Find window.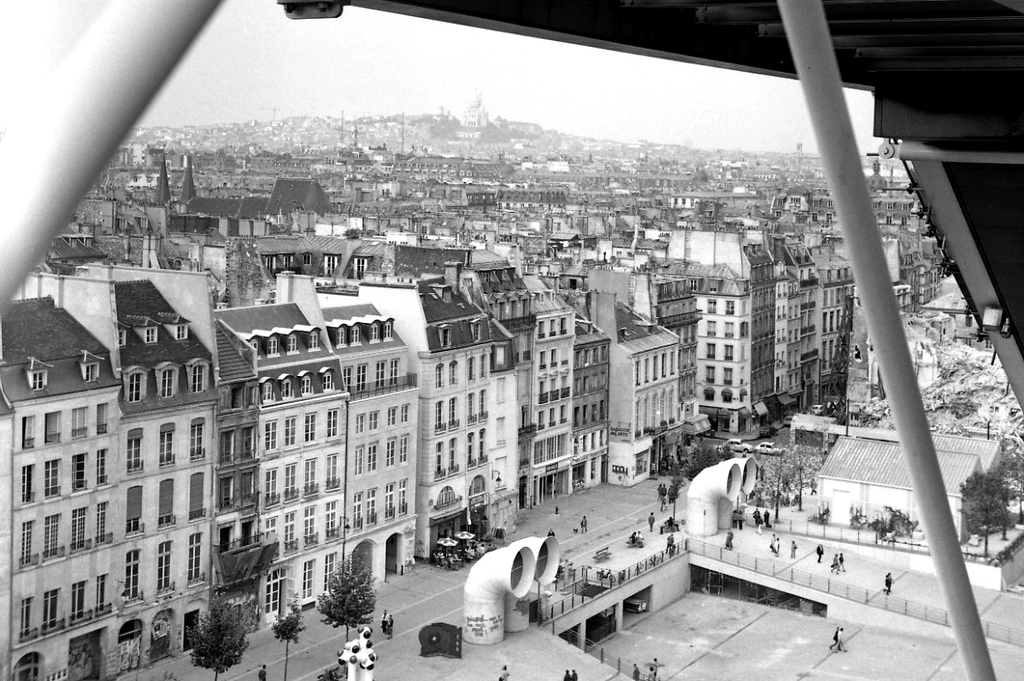
box(401, 405, 409, 426).
